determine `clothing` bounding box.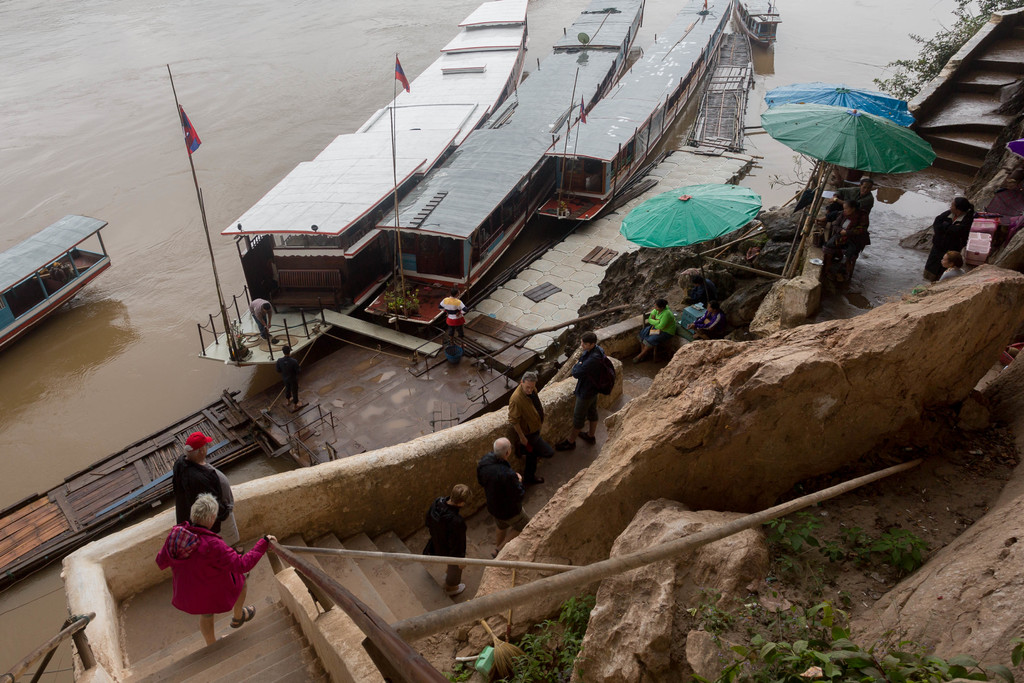
Determined: (563,338,626,424).
